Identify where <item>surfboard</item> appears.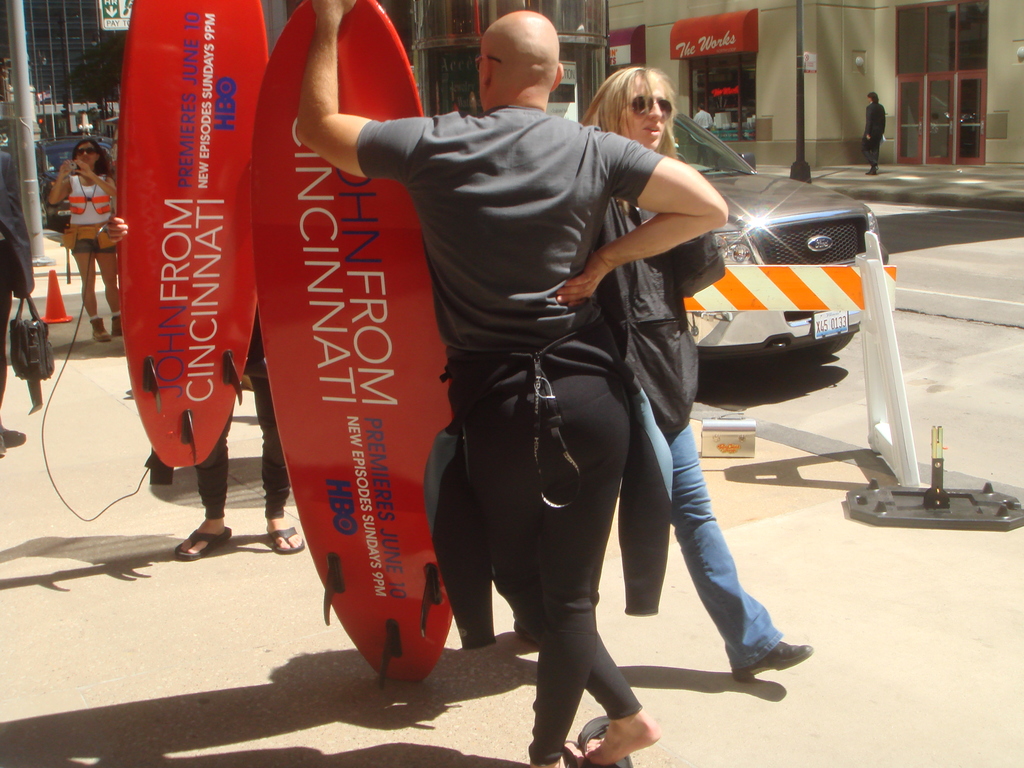
Appears at left=115, top=0, right=273, bottom=470.
